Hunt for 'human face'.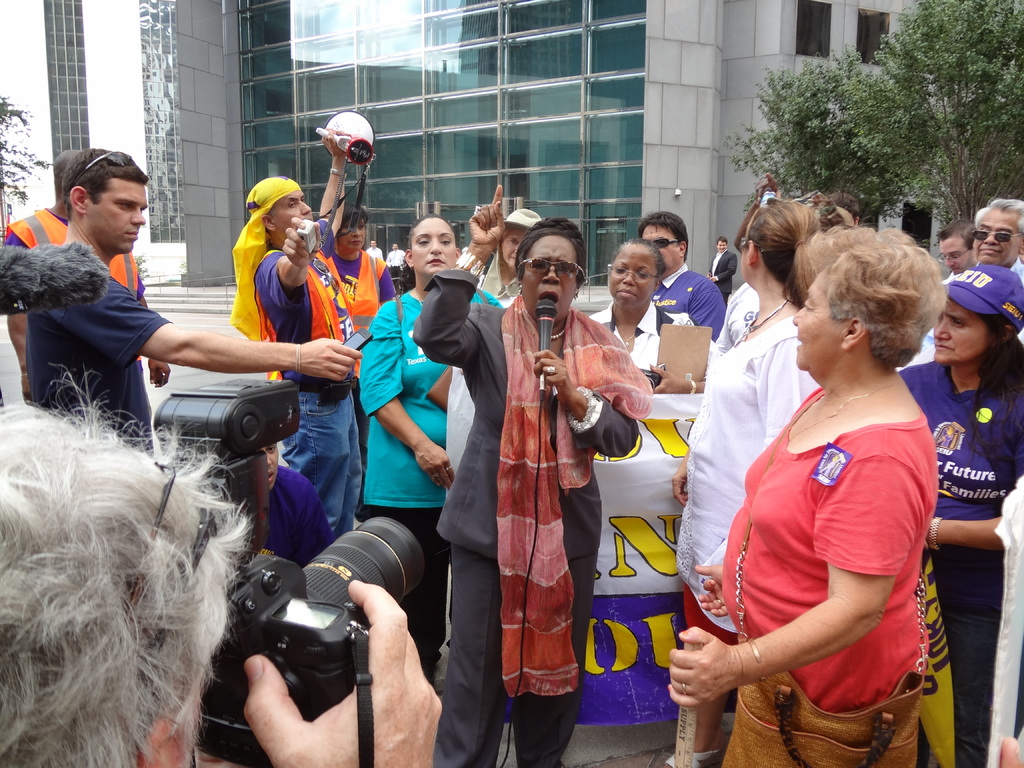
Hunted down at 412, 220, 452, 274.
